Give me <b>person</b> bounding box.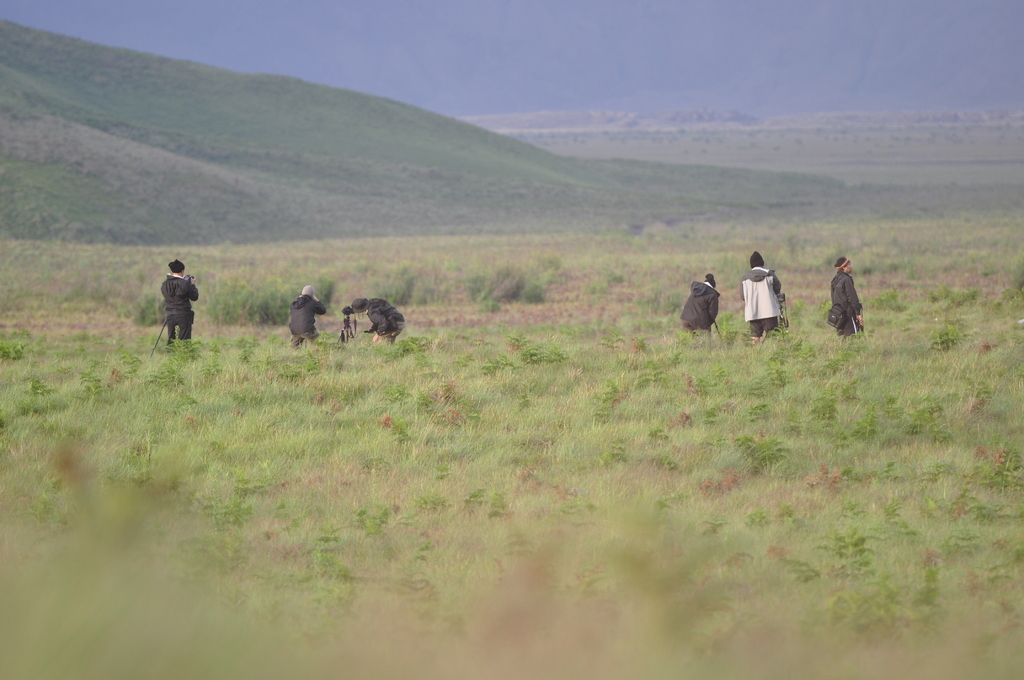
pyautogui.locateOnScreen(680, 273, 723, 342).
